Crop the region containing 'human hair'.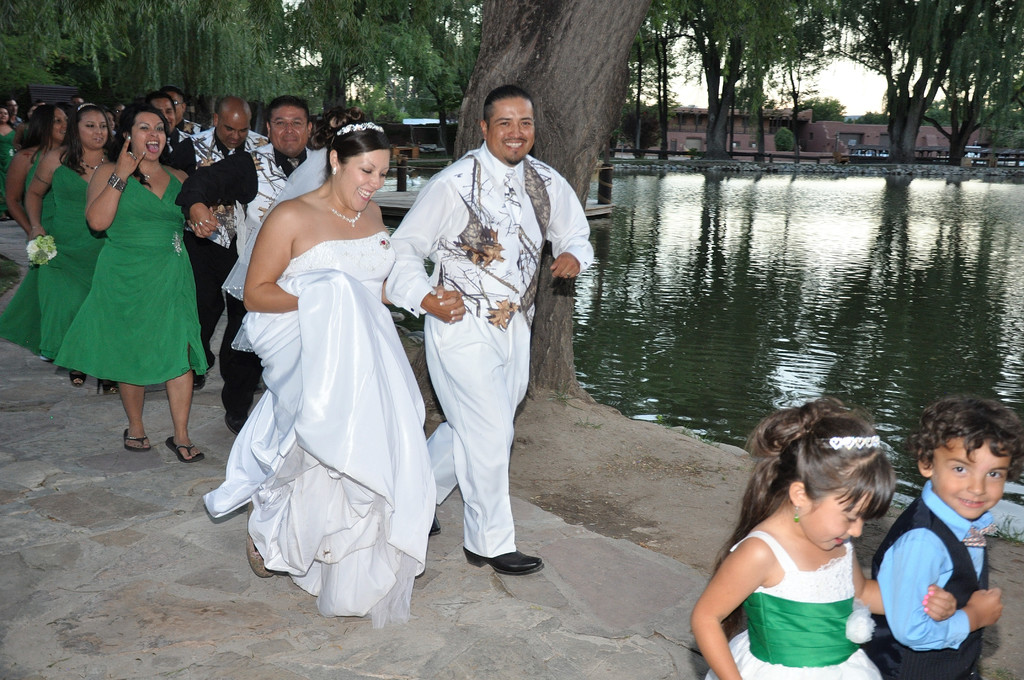
Crop region: crop(10, 104, 60, 152).
